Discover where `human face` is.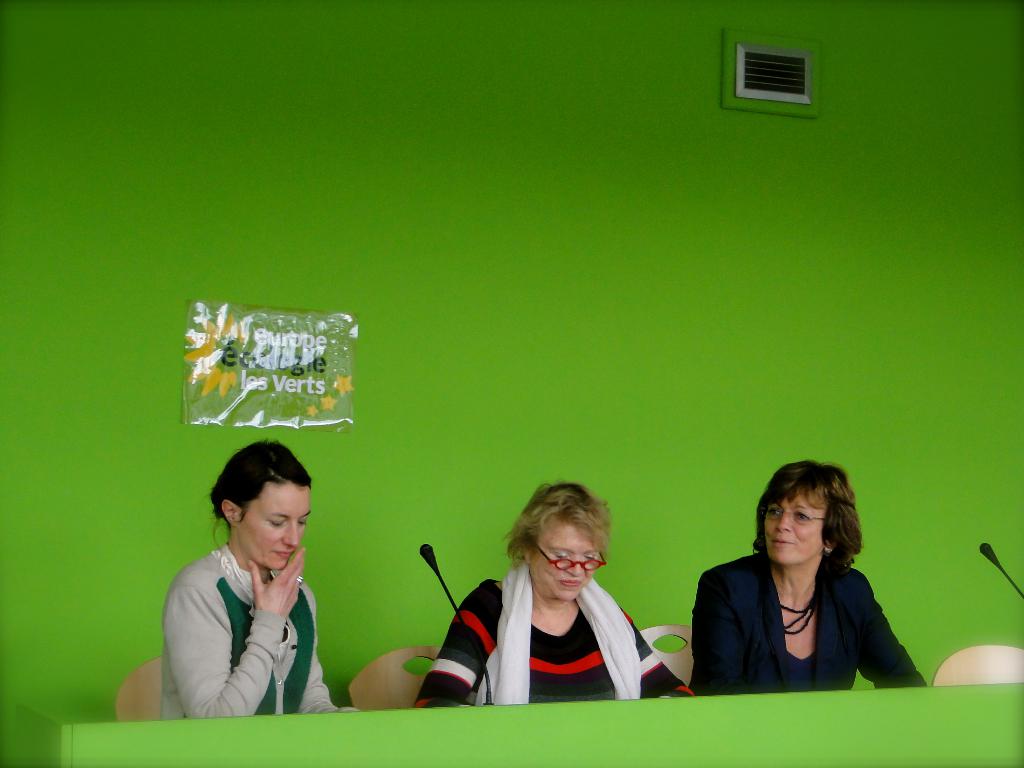
Discovered at l=756, t=475, r=828, b=560.
